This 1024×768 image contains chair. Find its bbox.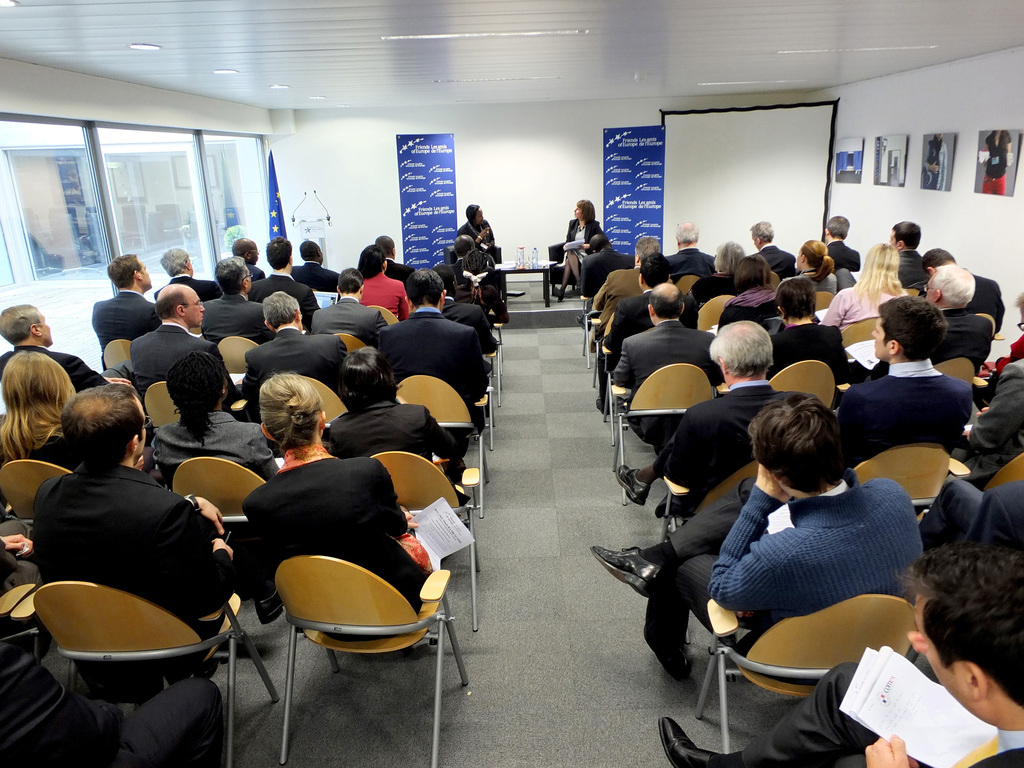
box(218, 337, 250, 378).
